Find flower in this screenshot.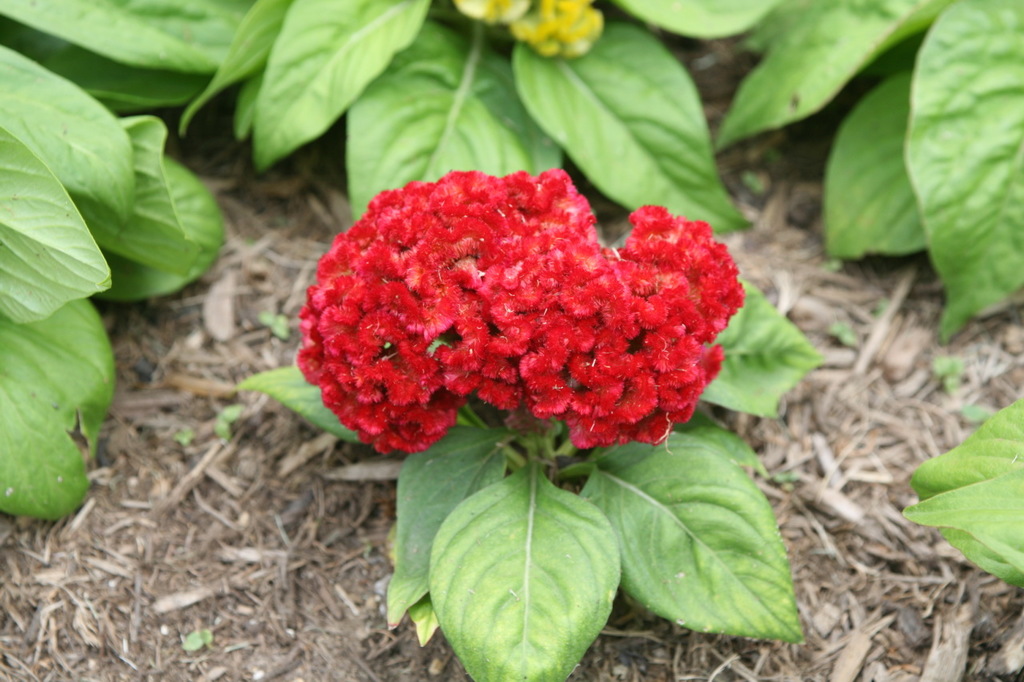
The bounding box for flower is [301, 168, 750, 462].
